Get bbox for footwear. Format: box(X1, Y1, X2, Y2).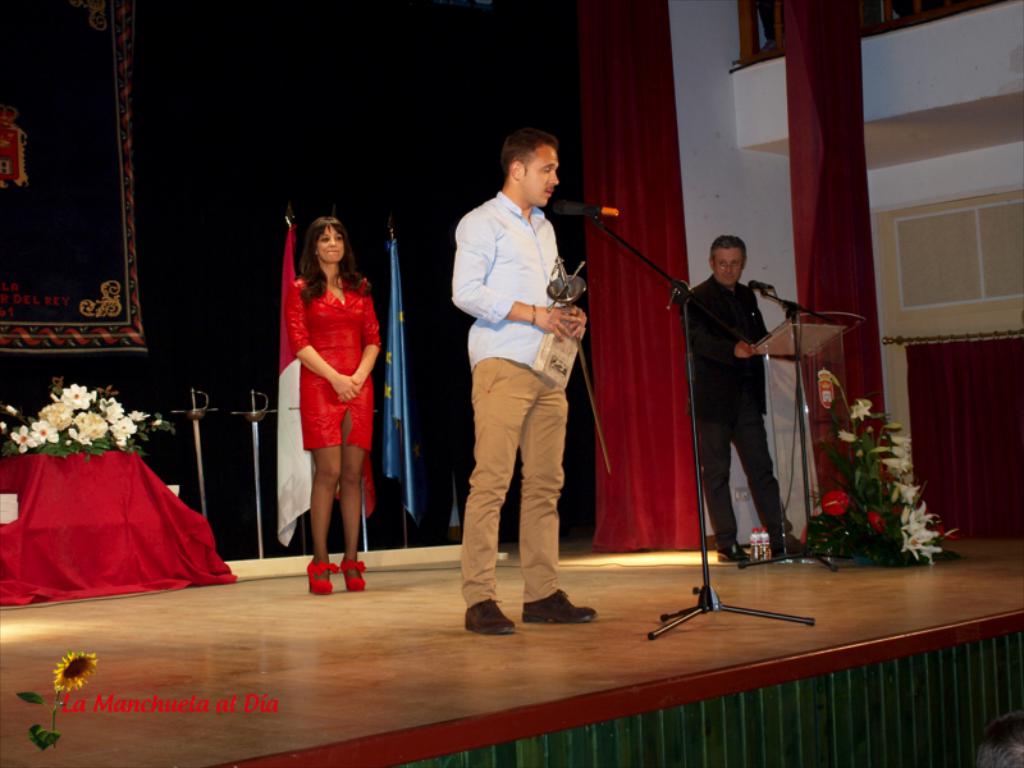
box(717, 544, 750, 561).
